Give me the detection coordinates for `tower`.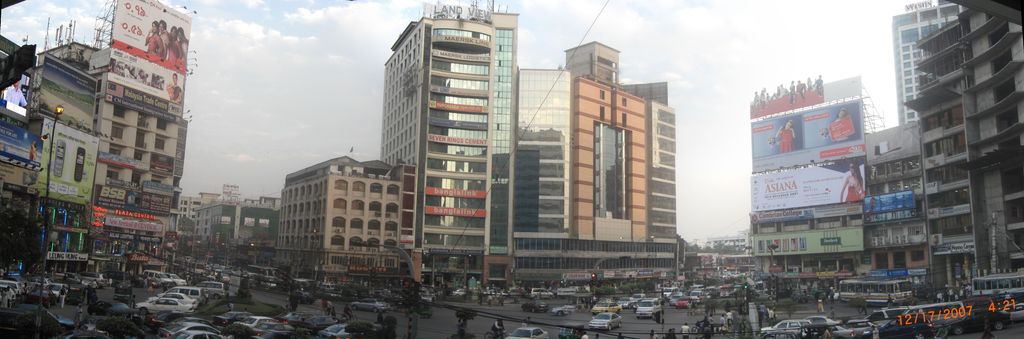
bbox=(514, 59, 579, 276).
